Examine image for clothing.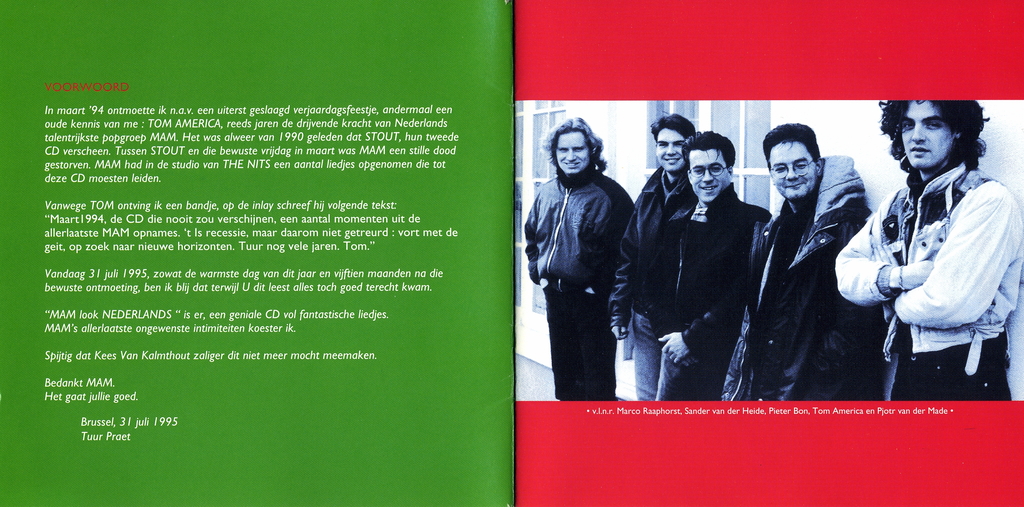
Examination result: bbox=(706, 138, 879, 399).
